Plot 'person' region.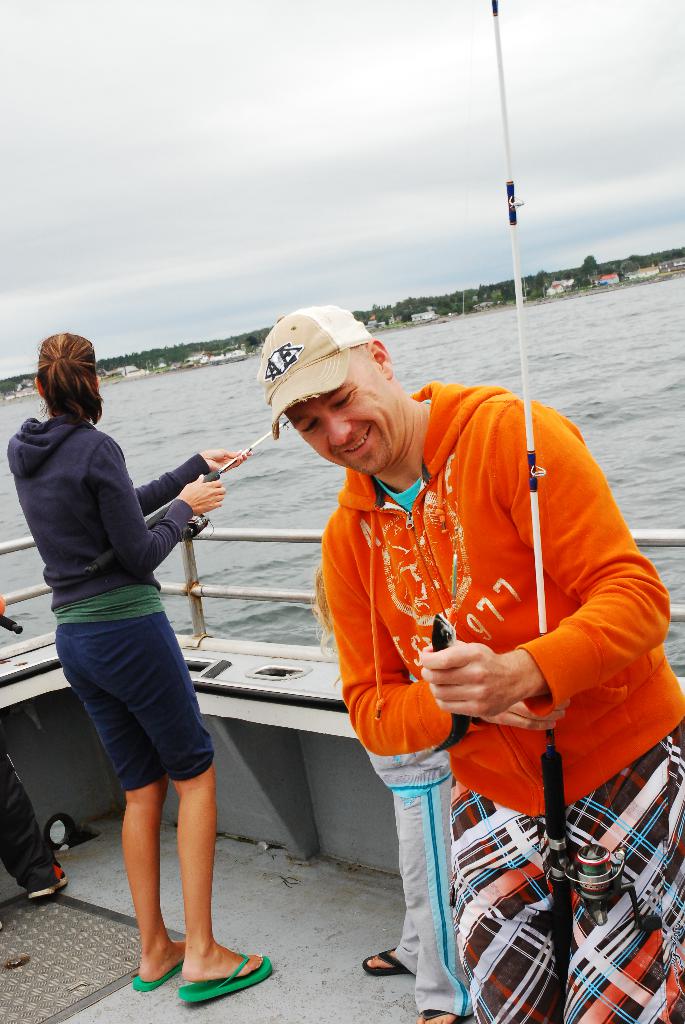
Plotted at 253 290 684 1023.
